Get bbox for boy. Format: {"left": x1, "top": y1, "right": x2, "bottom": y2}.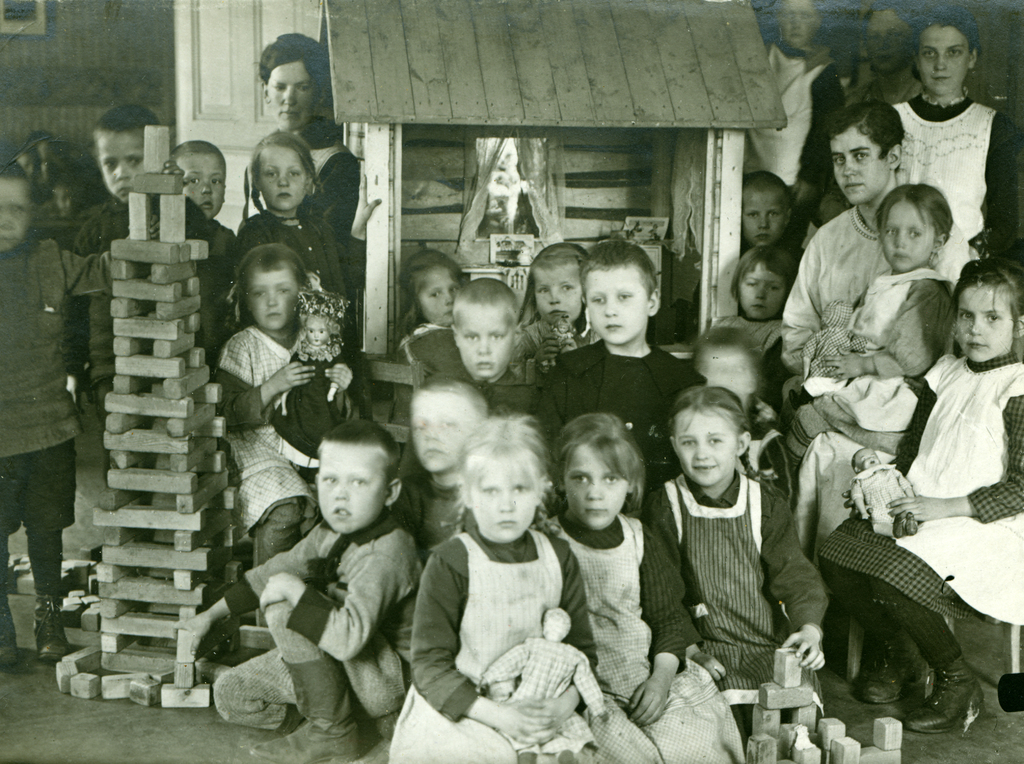
{"left": 0, "top": 161, "right": 139, "bottom": 660}.
